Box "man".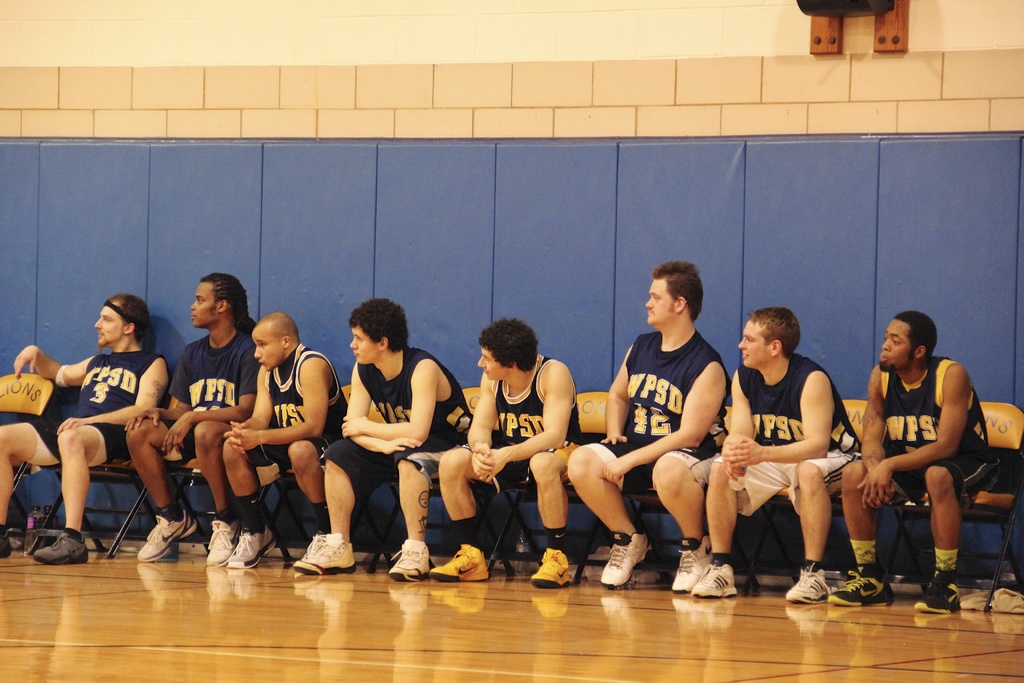
x1=0 y1=297 x2=169 y2=565.
